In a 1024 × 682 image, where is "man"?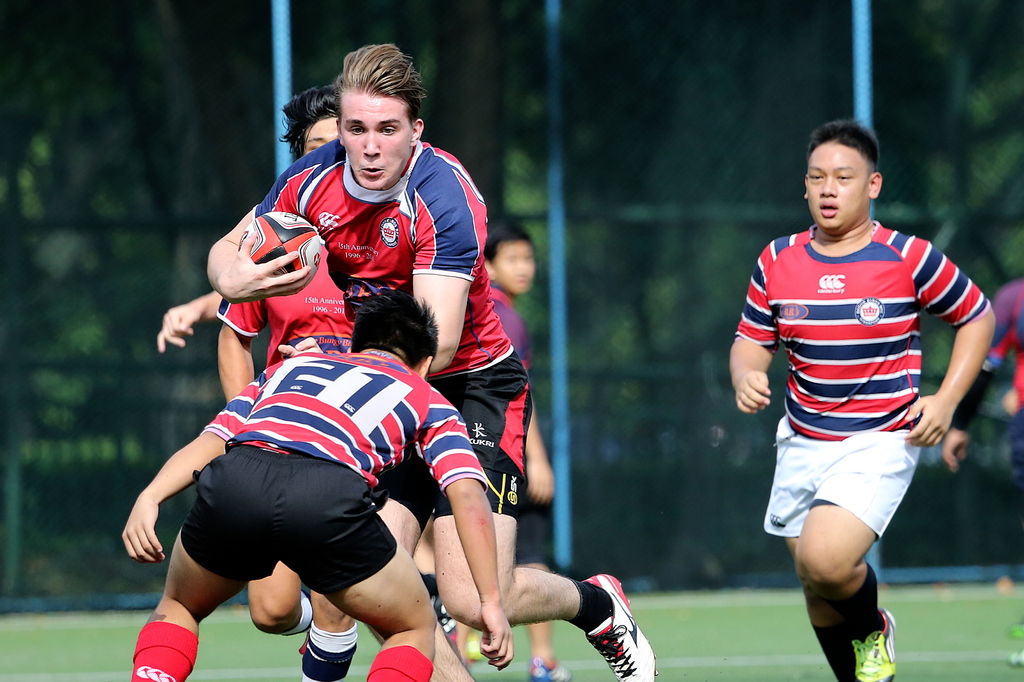
box(942, 278, 1023, 477).
